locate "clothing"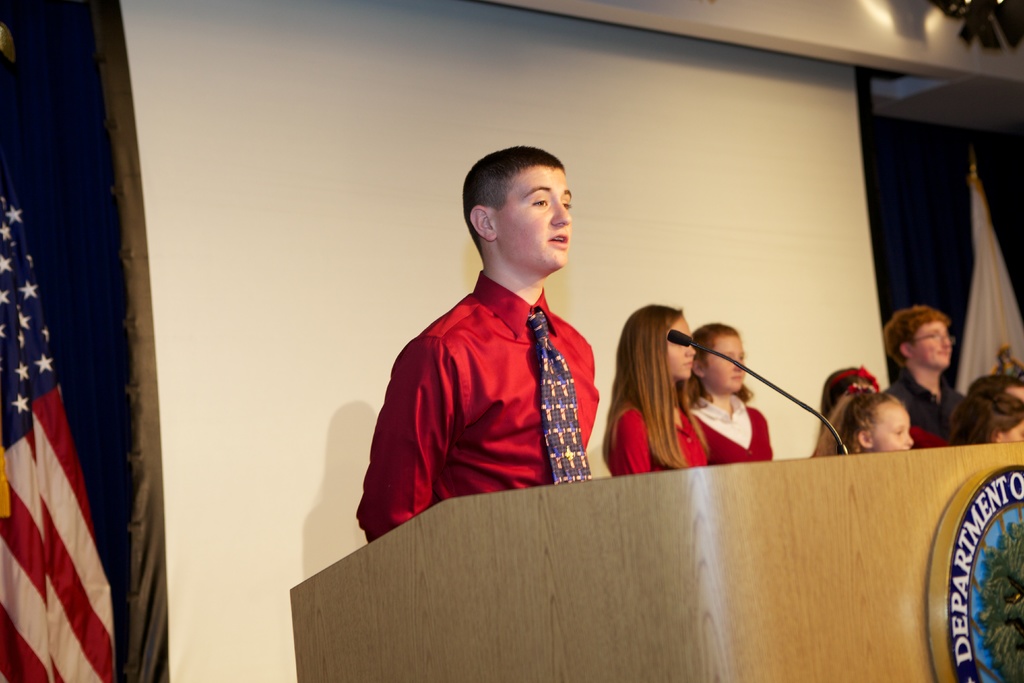
[601, 406, 703, 481]
